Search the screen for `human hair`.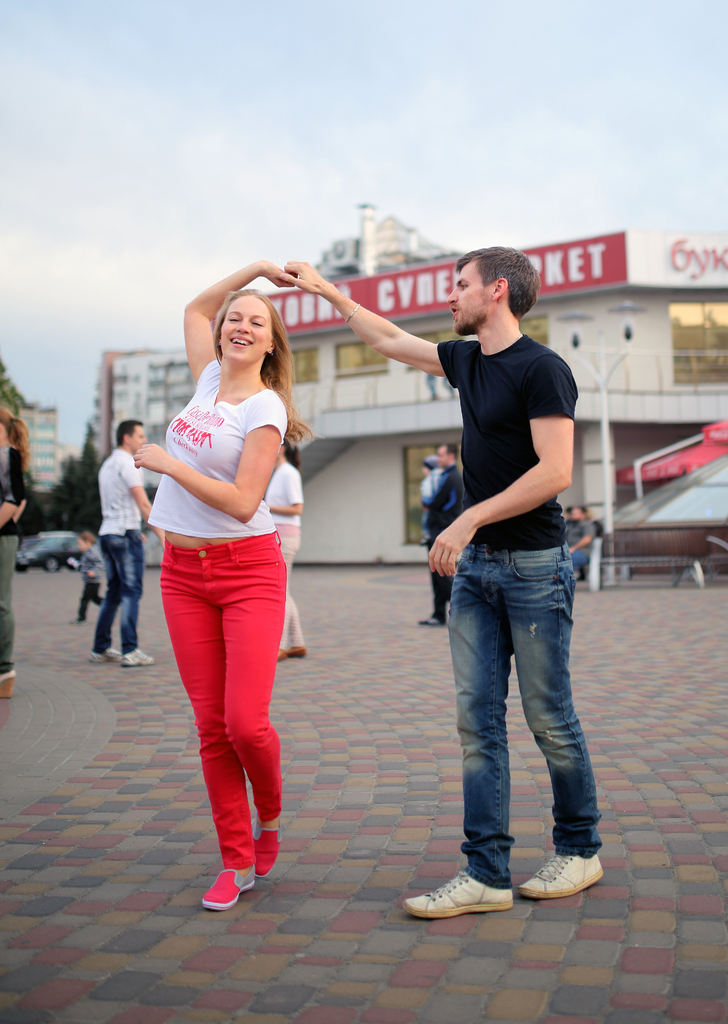
Found at box(121, 416, 143, 452).
